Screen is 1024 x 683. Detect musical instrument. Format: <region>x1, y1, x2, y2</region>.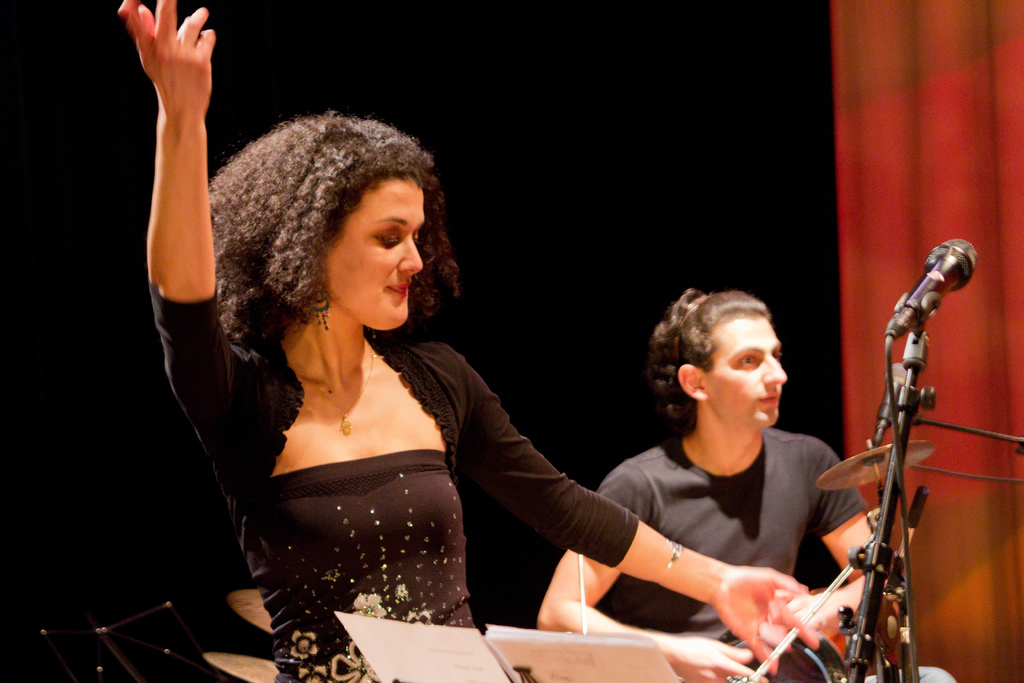
<region>817, 441, 935, 495</region>.
